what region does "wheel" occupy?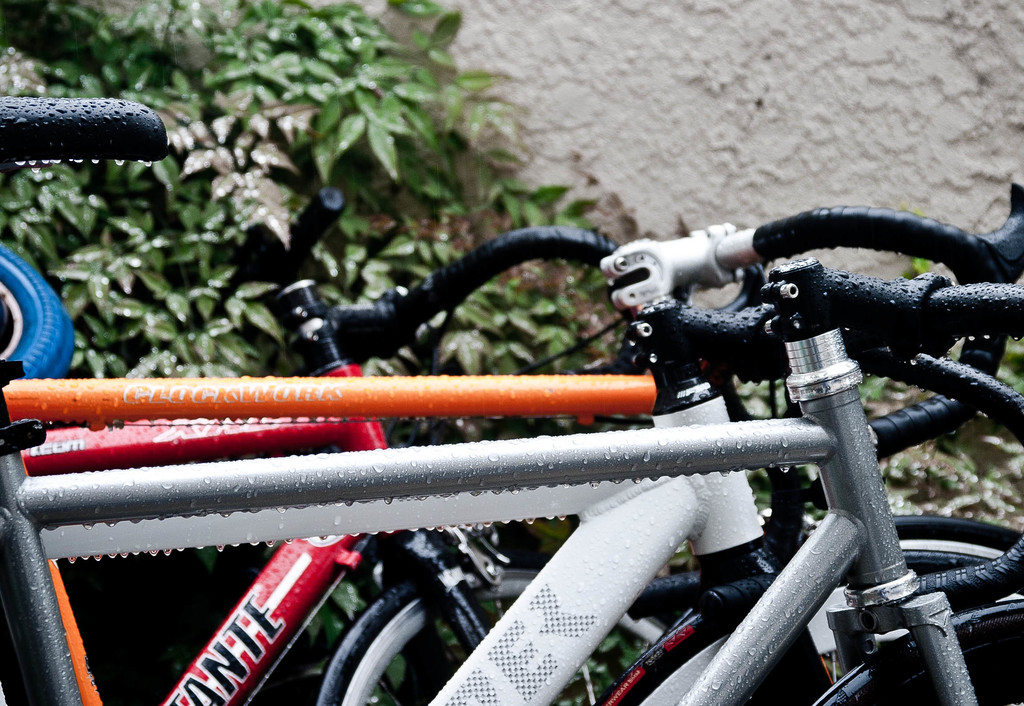
rect(314, 564, 664, 705).
